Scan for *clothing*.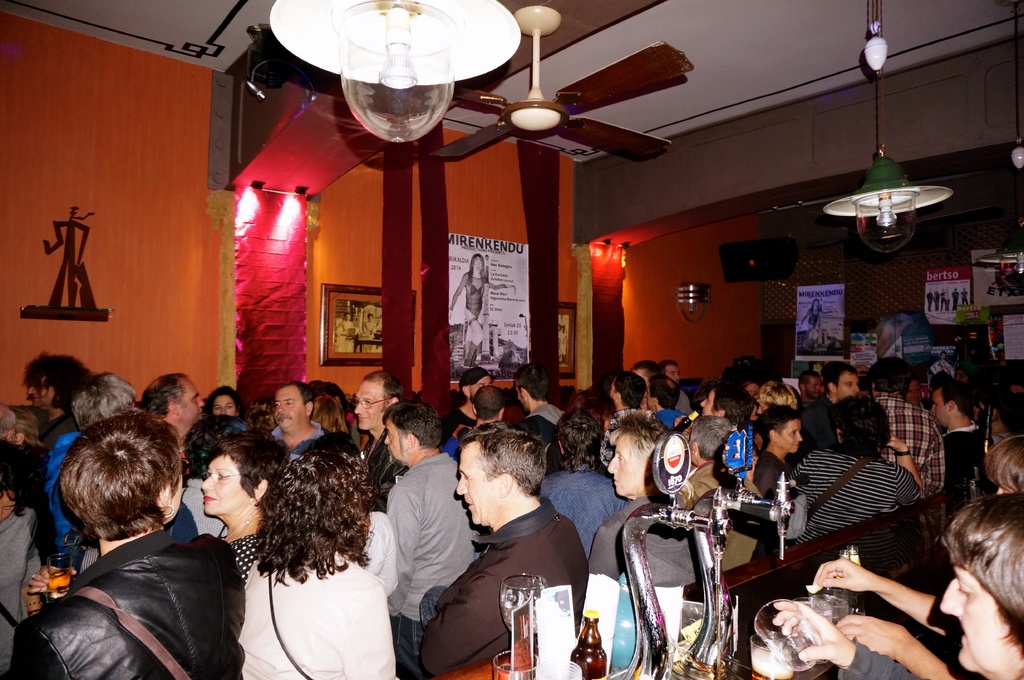
Scan result: region(842, 635, 922, 677).
